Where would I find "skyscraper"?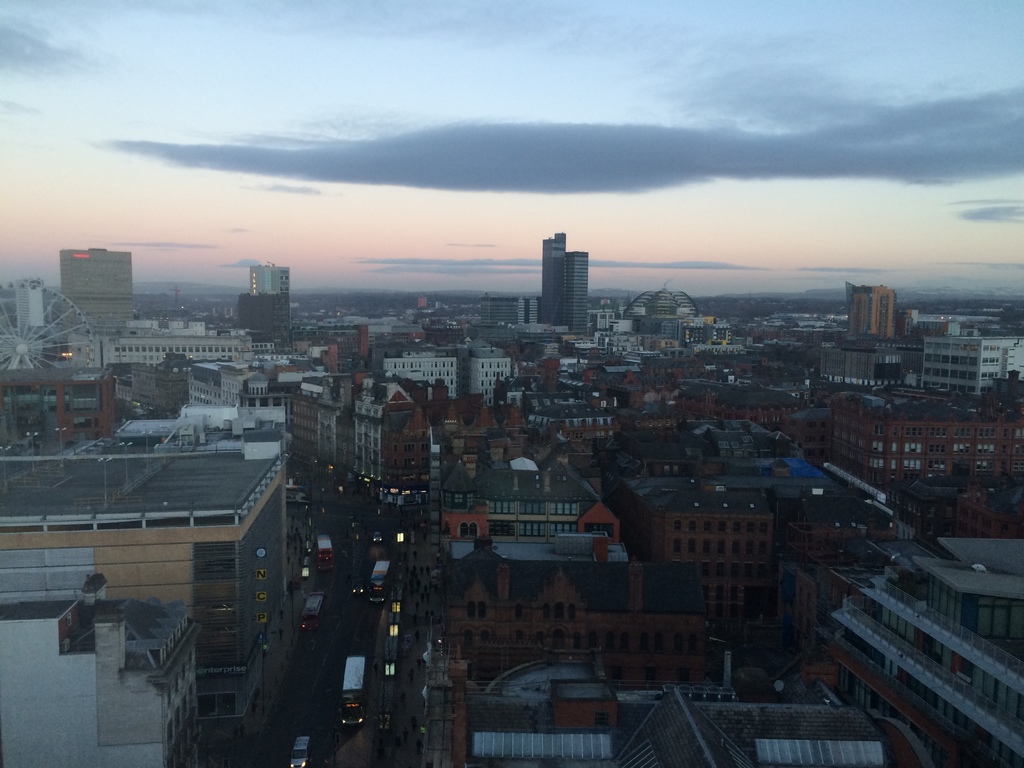
At {"left": 440, "top": 596, "right": 627, "bottom": 767}.
